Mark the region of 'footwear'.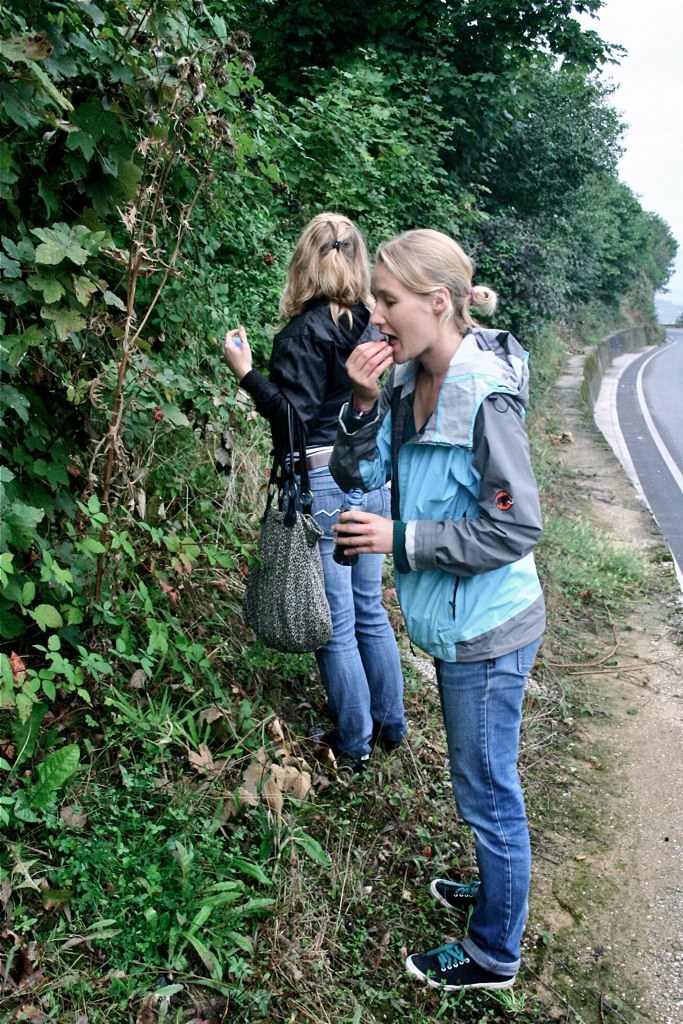
Region: box(321, 722, 366, 768).
